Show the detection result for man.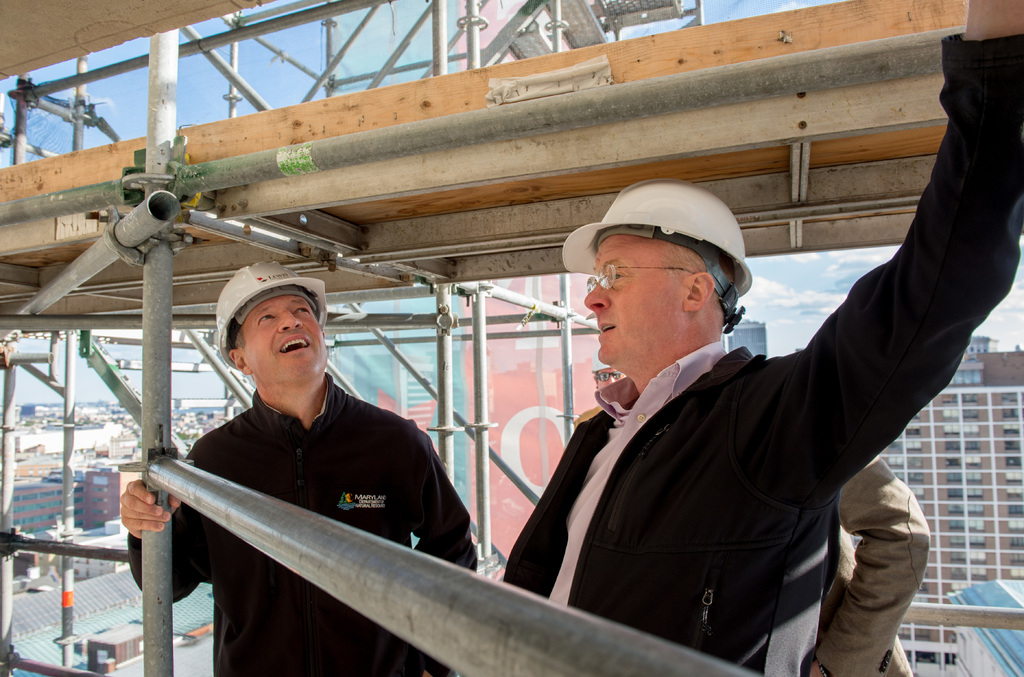
<box>805,456,930,676</box>.
